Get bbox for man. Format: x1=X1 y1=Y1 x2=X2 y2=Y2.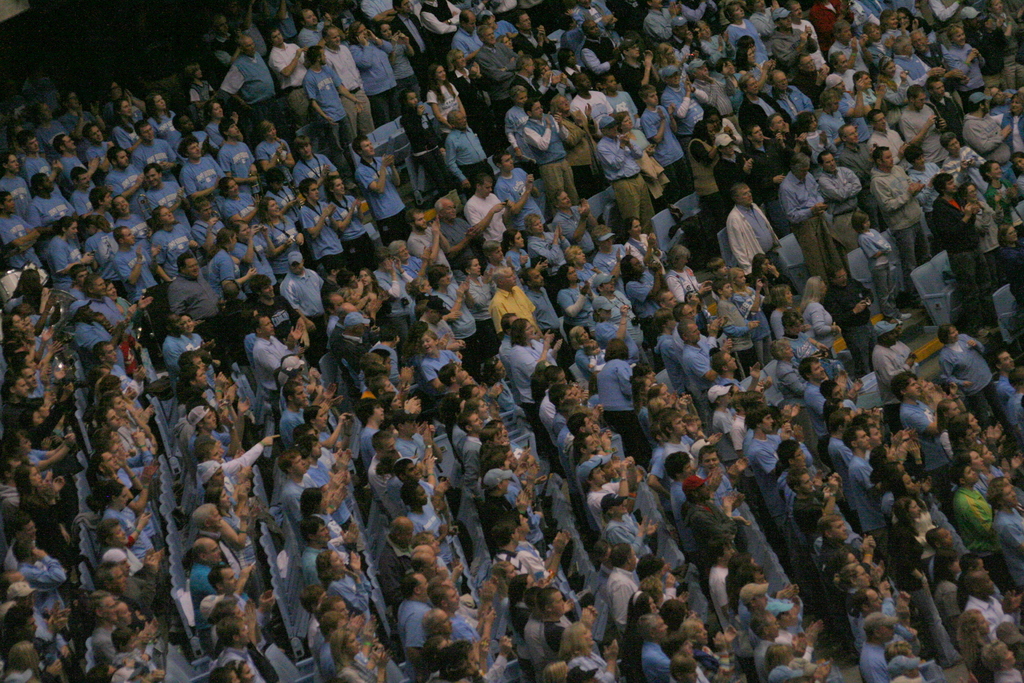
x1=950 y1=29 x2=990 y2=85.
